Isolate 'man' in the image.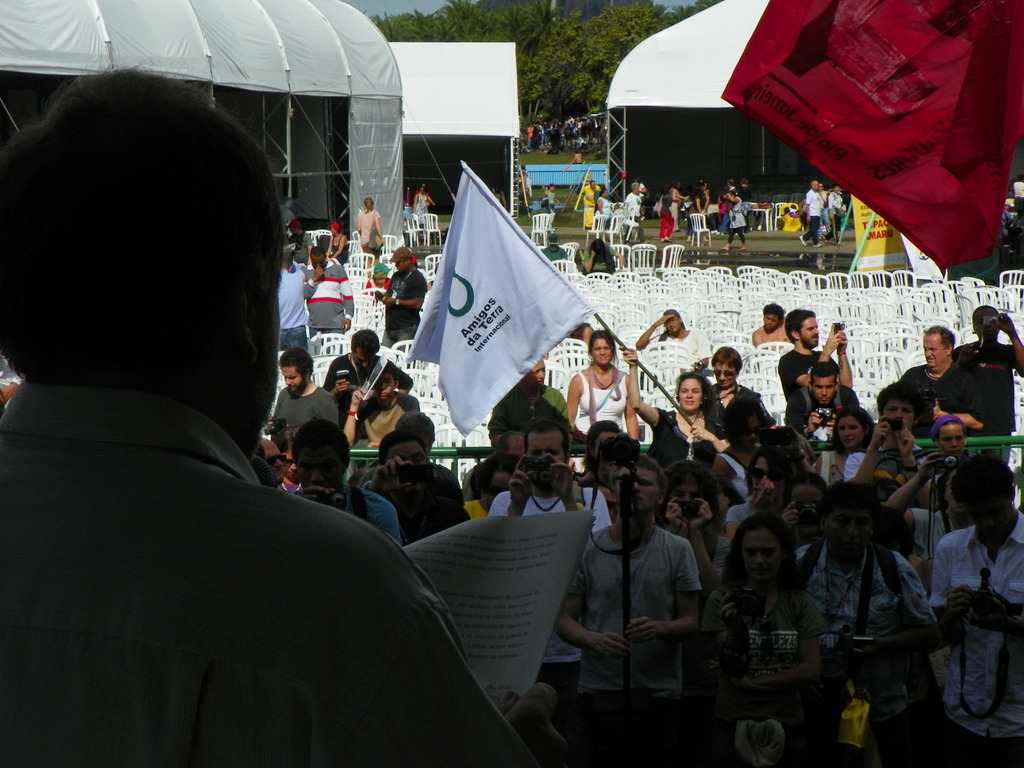
Isolated region: 784 362 862 438.
